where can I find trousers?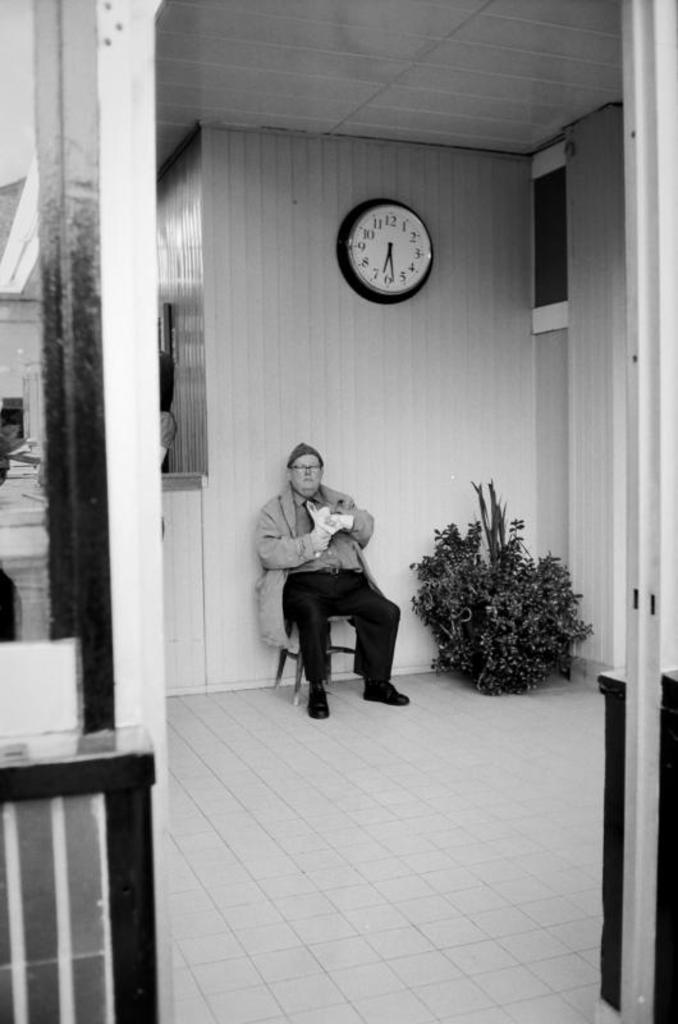
You can find it at x1=281 y1=573 x2=402 y2=682.
